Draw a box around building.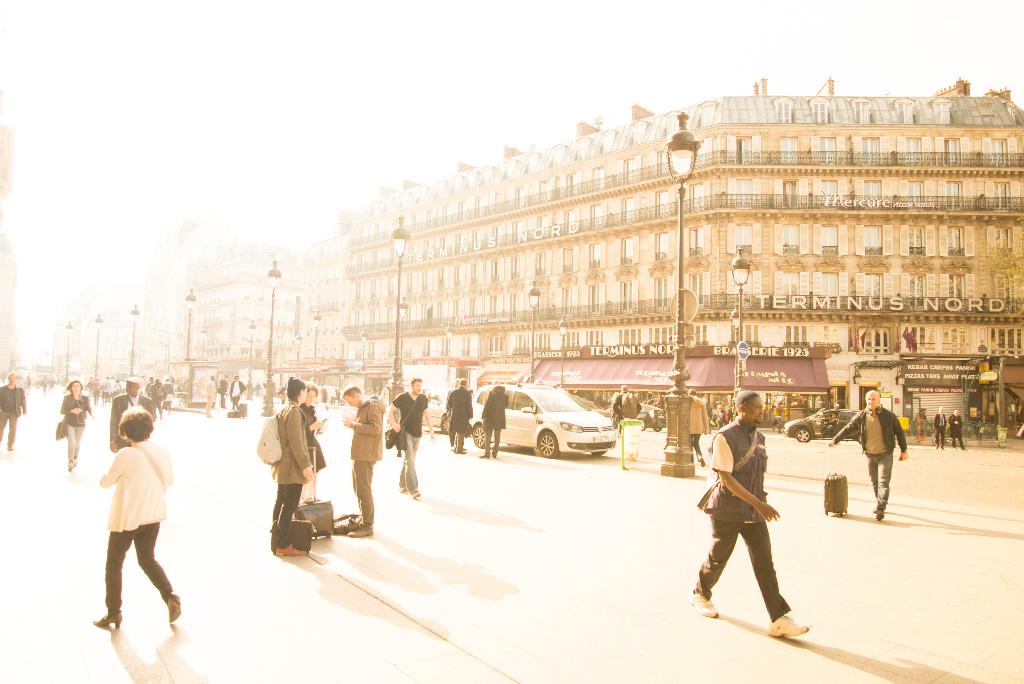
169 72 1023 428.
